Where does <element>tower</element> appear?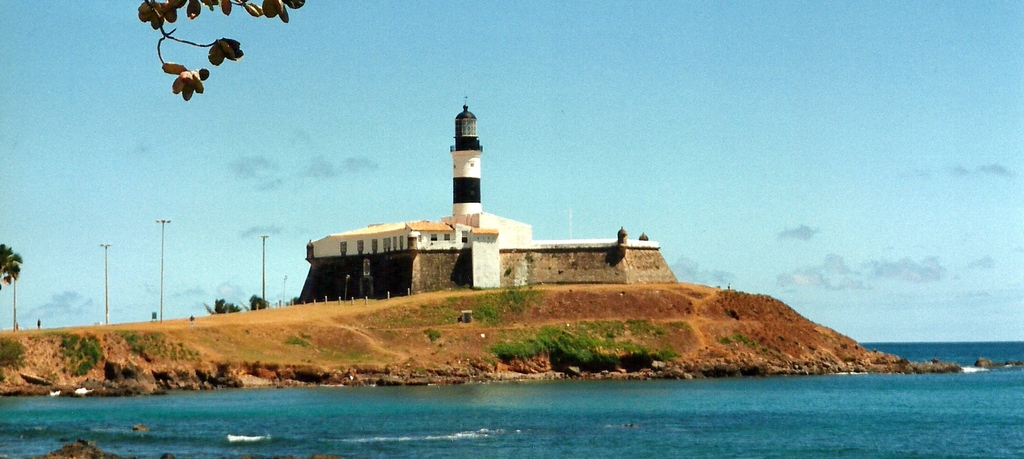
Appears at box=[449, 88, 483, 215].
